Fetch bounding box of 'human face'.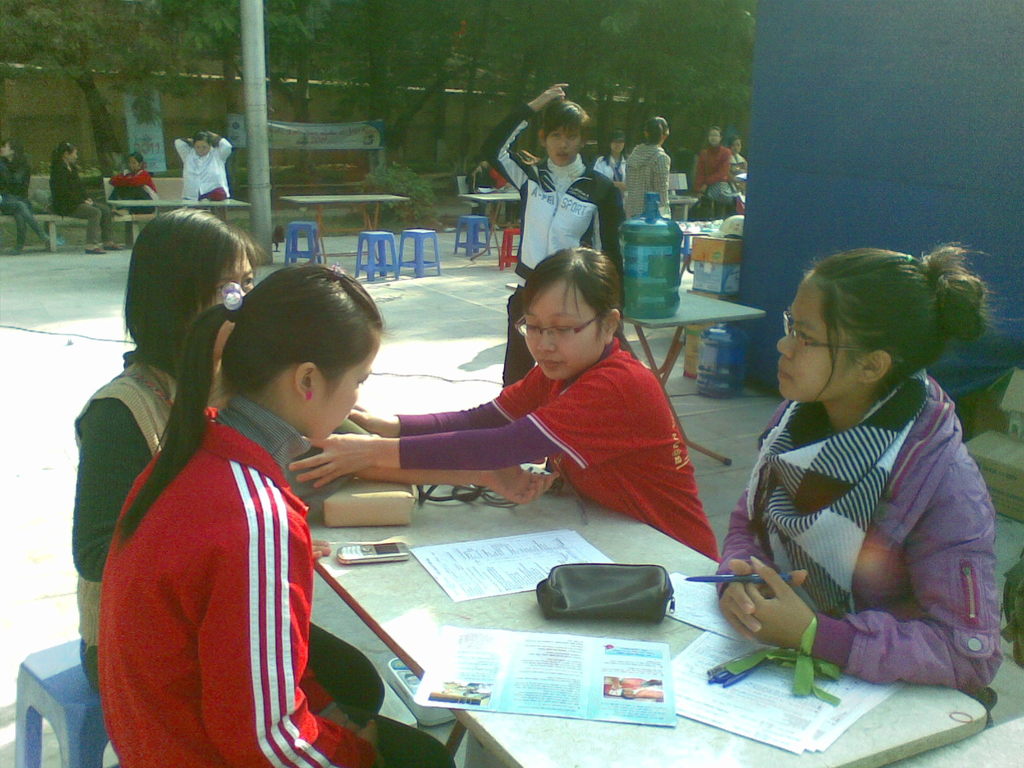
Bbox: rect(203, 249, 255, 356).
